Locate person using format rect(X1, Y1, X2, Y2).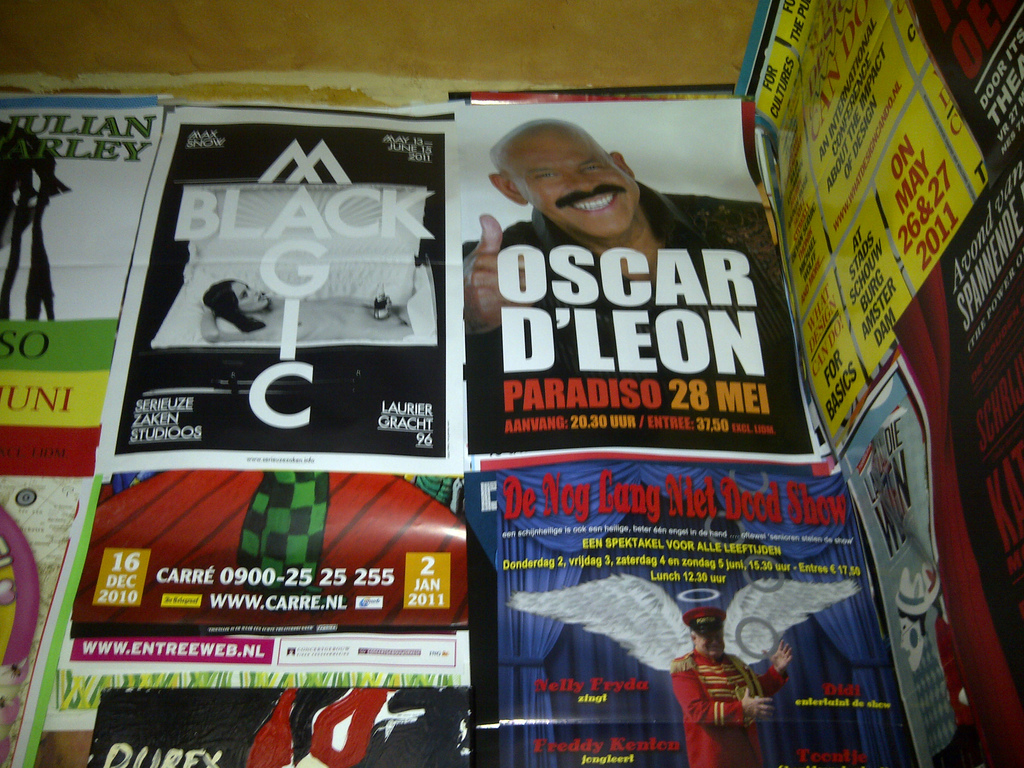
rect(460, 120, 794, 431).
